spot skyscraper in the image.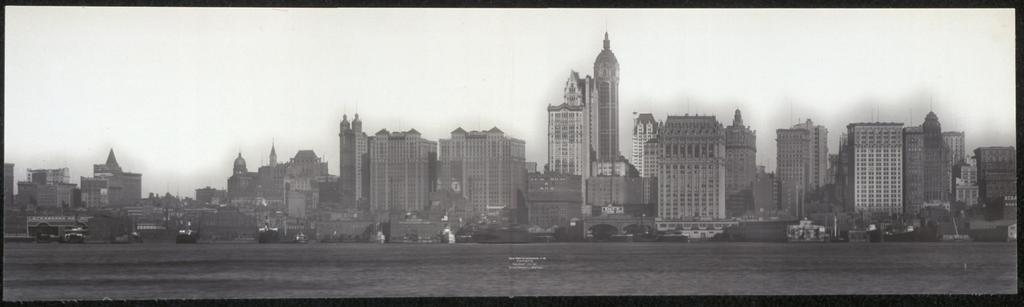
skyscraper found at {"x1": 546, "y1": 68, "x2": 588, "y2": 176}.
